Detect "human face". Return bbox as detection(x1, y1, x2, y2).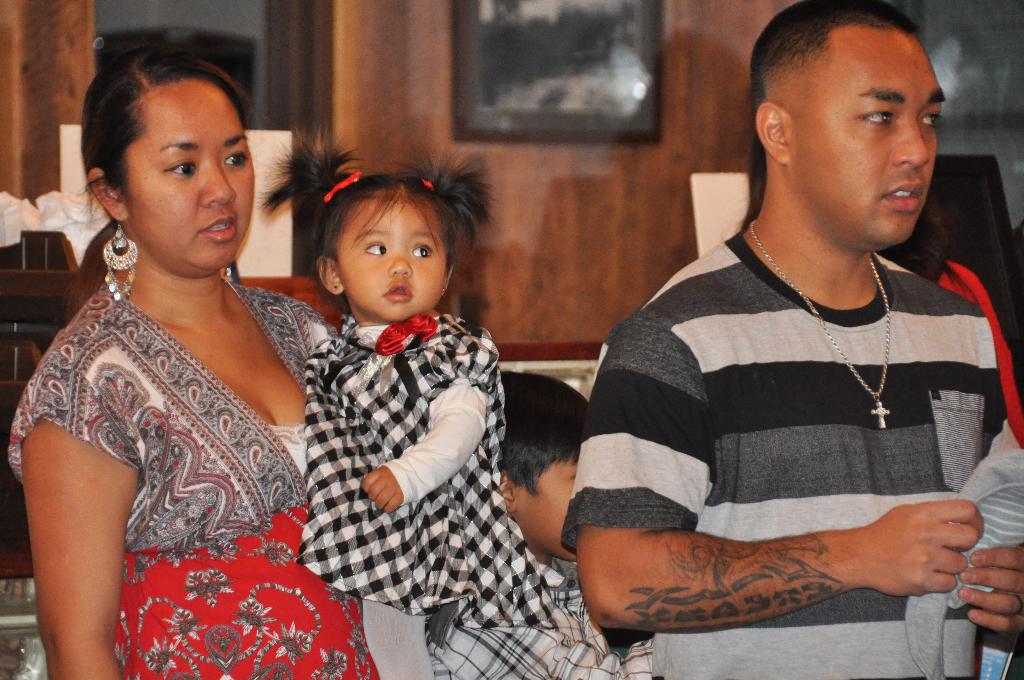
detection(129, 88, 256, 271).
